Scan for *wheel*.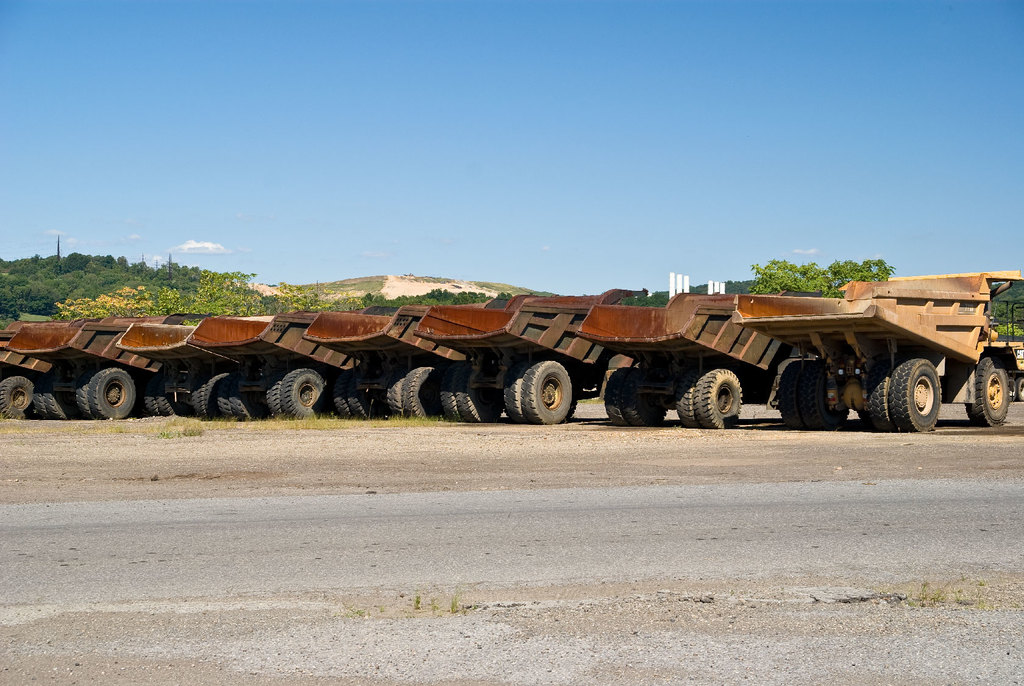
Scan result: locate(383, 372, 410, 421).
